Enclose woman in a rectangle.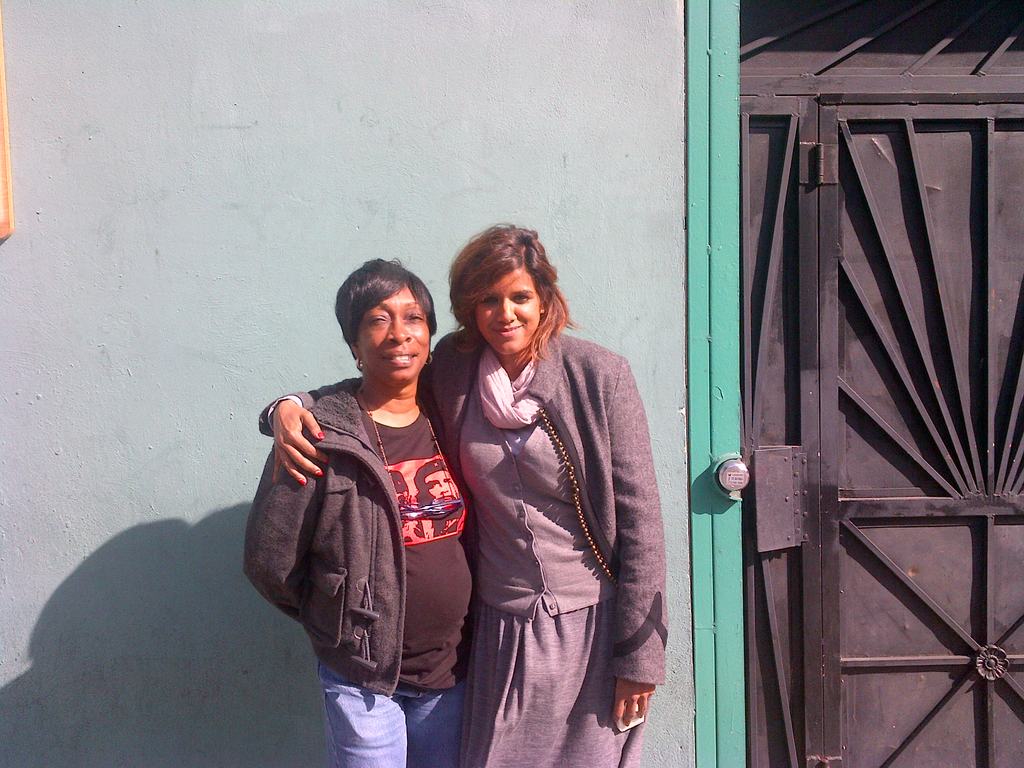
bbox=(239, 256, 477, 767).
